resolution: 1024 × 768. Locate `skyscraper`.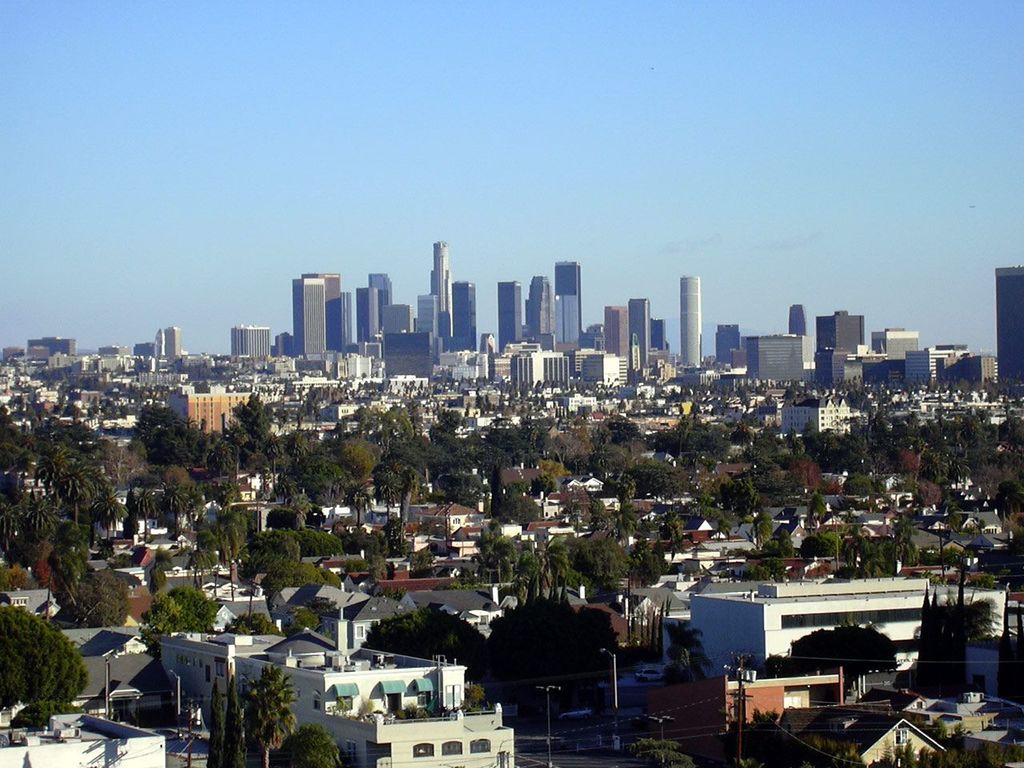
x1=750 y1=335 x2=810 y2=394.
